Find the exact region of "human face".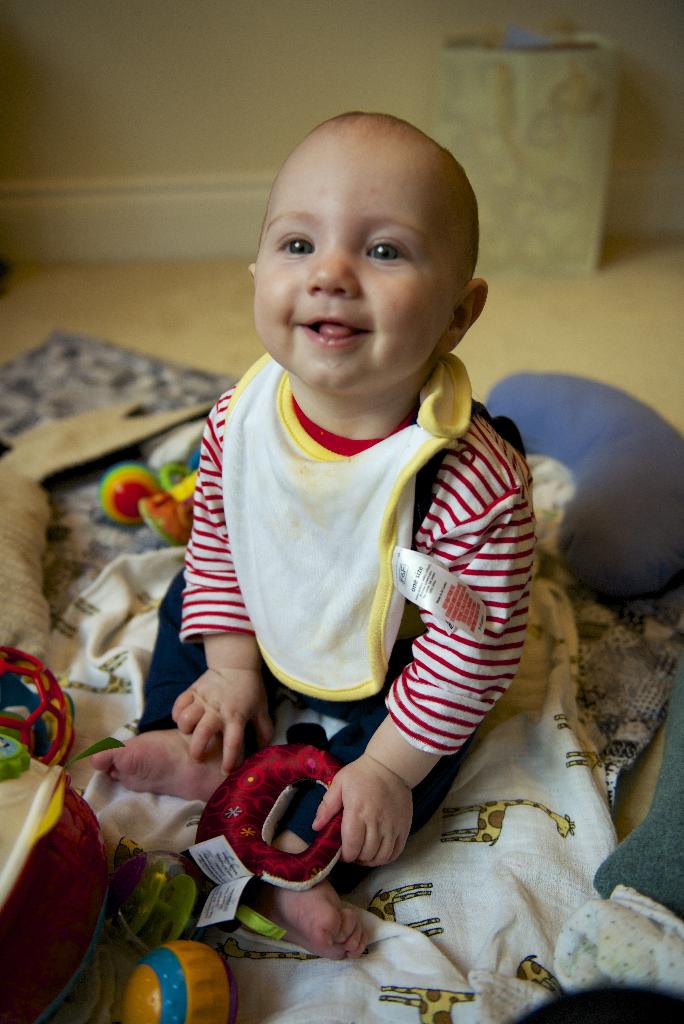
Exact region: {"left": 253, "top": 127, "right": 471, "bottom": 391}.
